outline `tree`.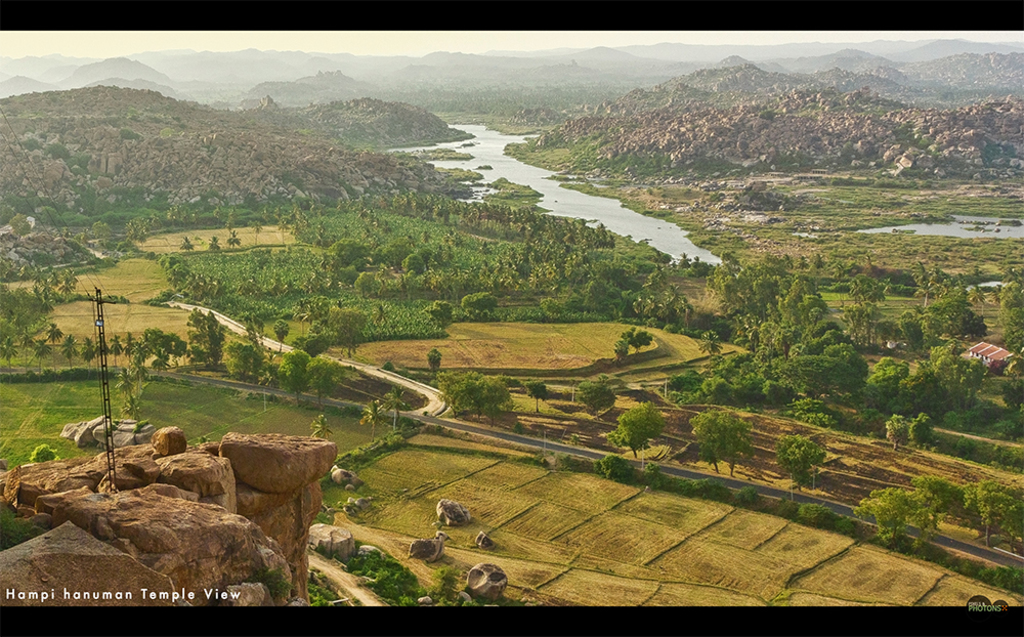
Outline: BBox(138, 327, 191, 369).
